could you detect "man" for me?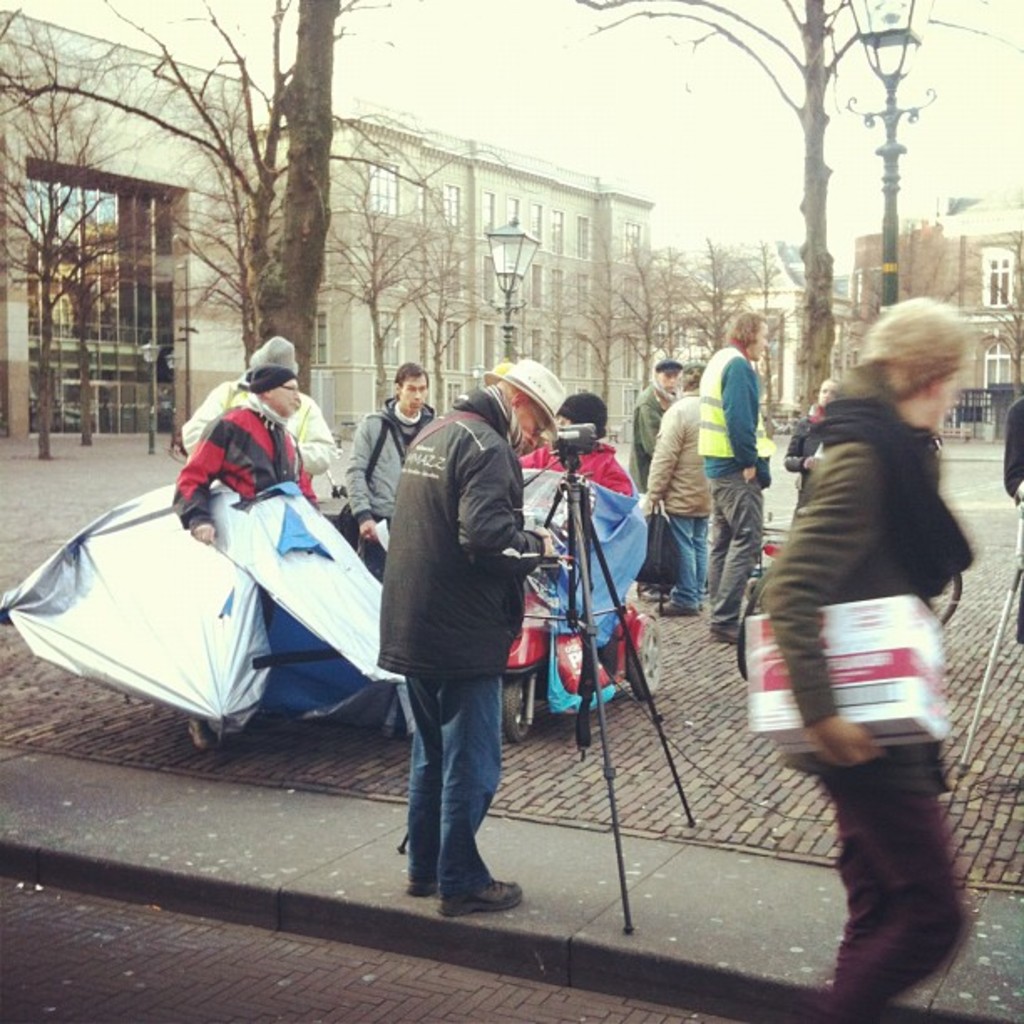
Detection result: detection(358, 358, 552, 930).
